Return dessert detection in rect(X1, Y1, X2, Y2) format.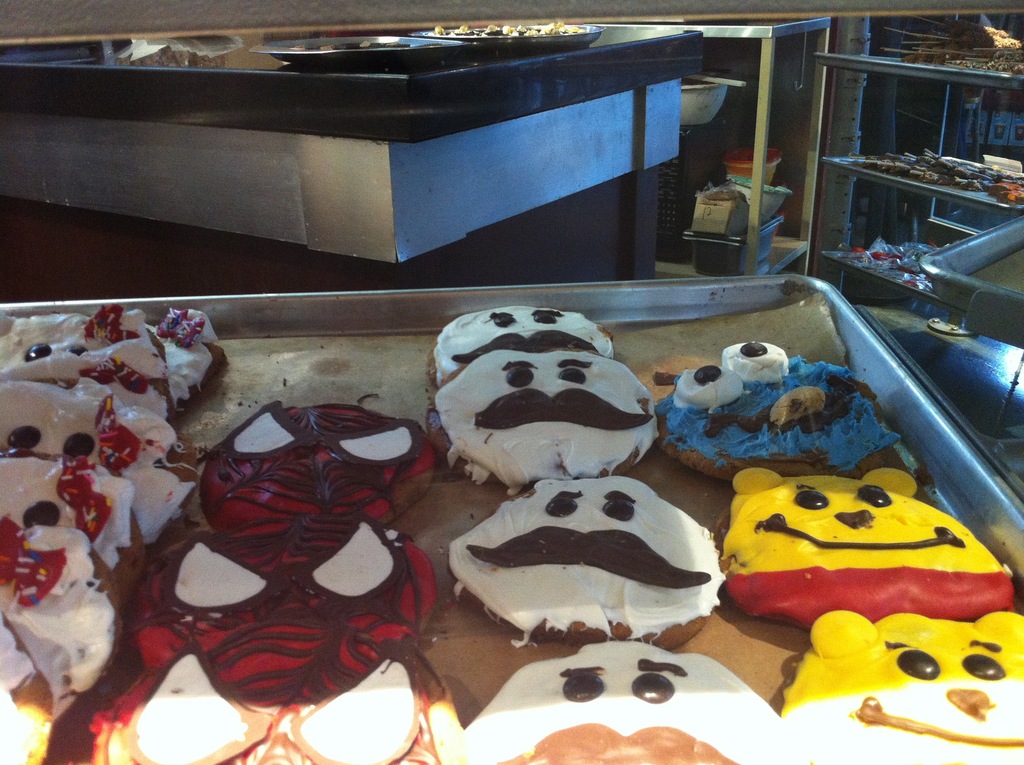
rect(0, 629, 52, 764).
